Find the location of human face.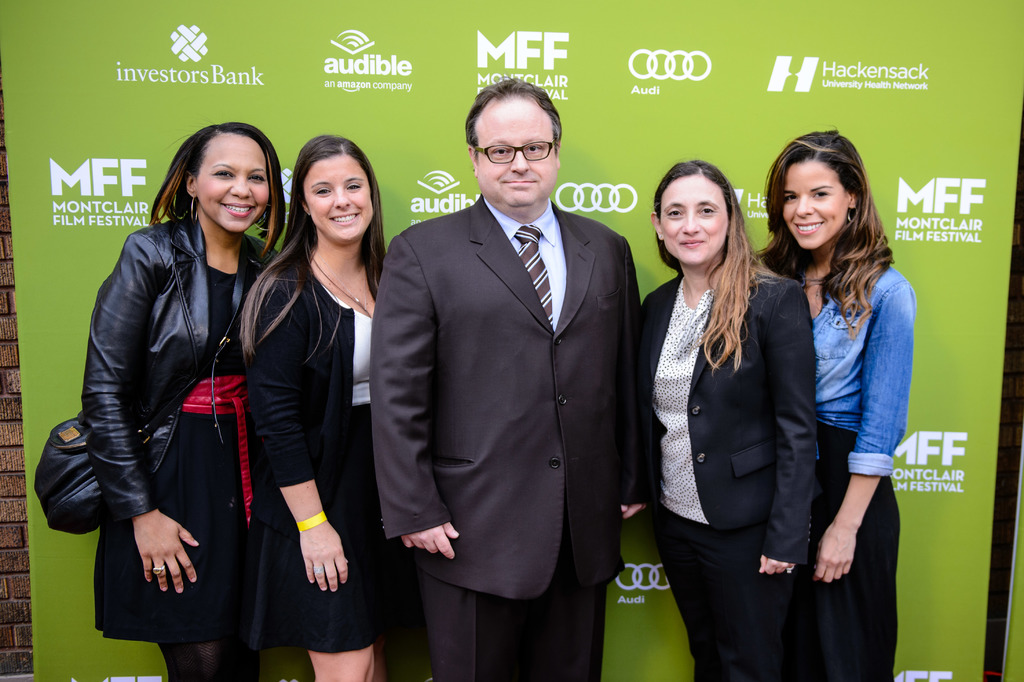
Location: <bbox>300, 151, 371, 241</bbox>.
